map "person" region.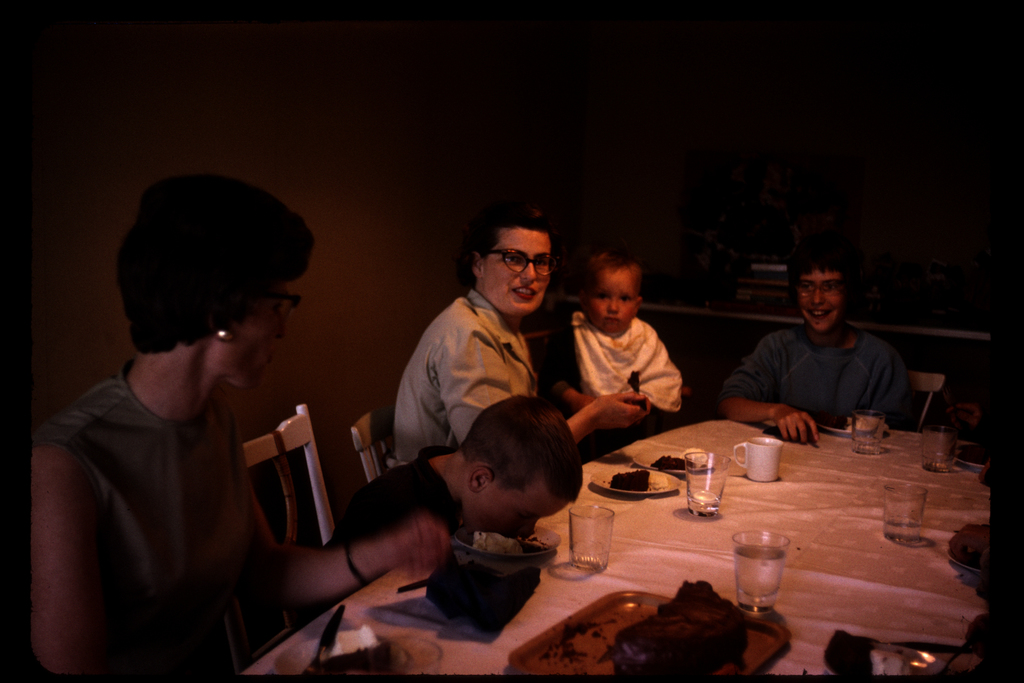
Mapped to (x1=396, y1=204, x2=660, y2=456).
